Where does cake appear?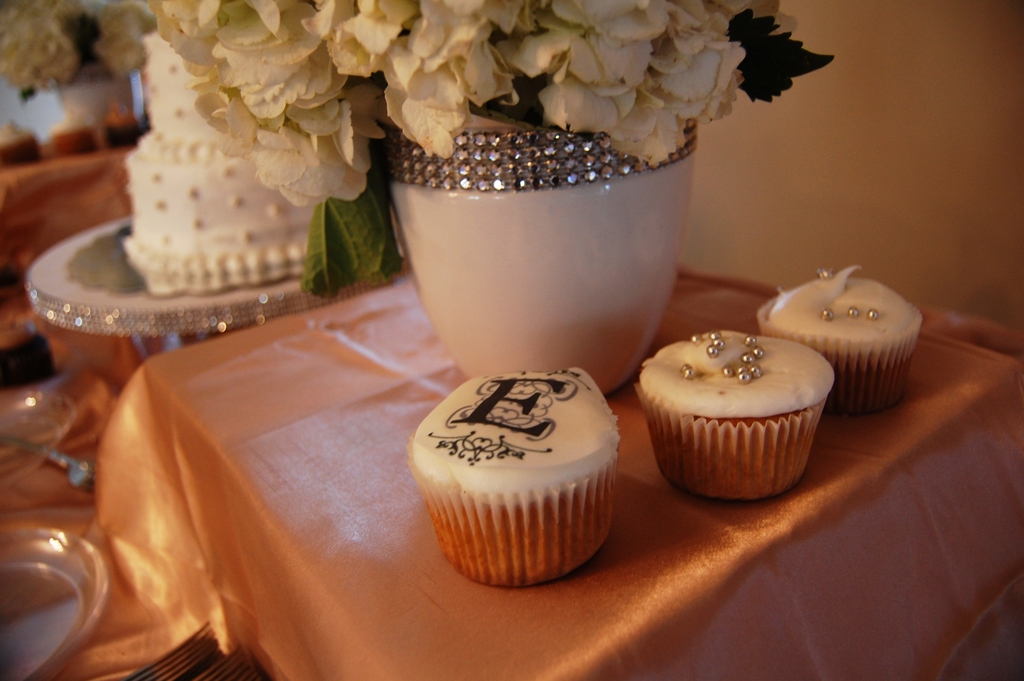
Appears at Rect(125, 30, 316, 294).
